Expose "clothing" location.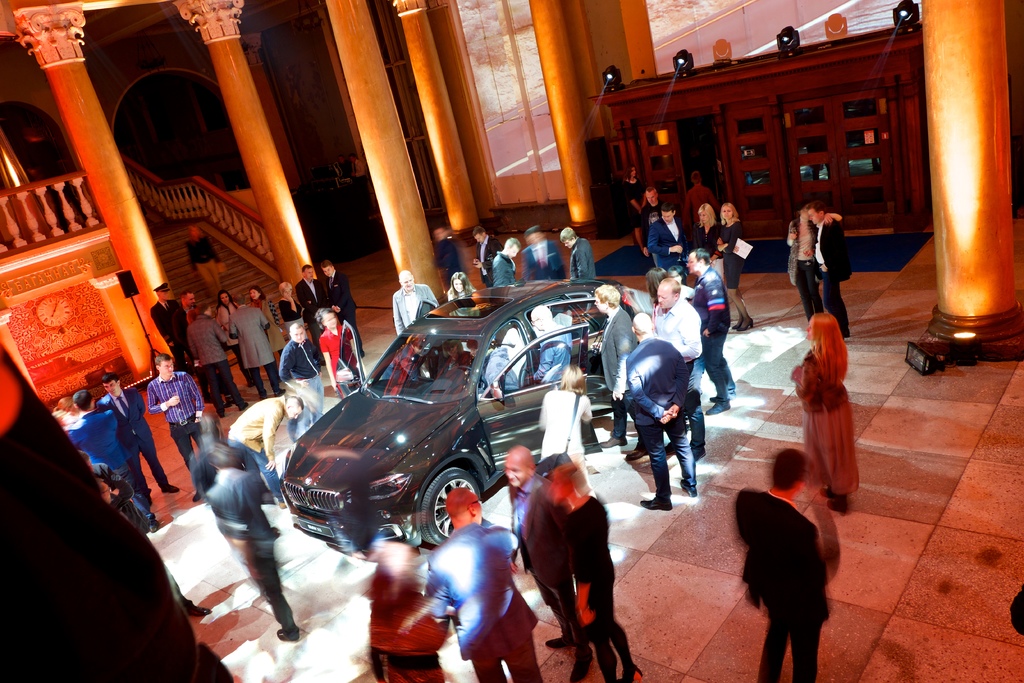
Exposed at <box>226,391,284,514</box>.
